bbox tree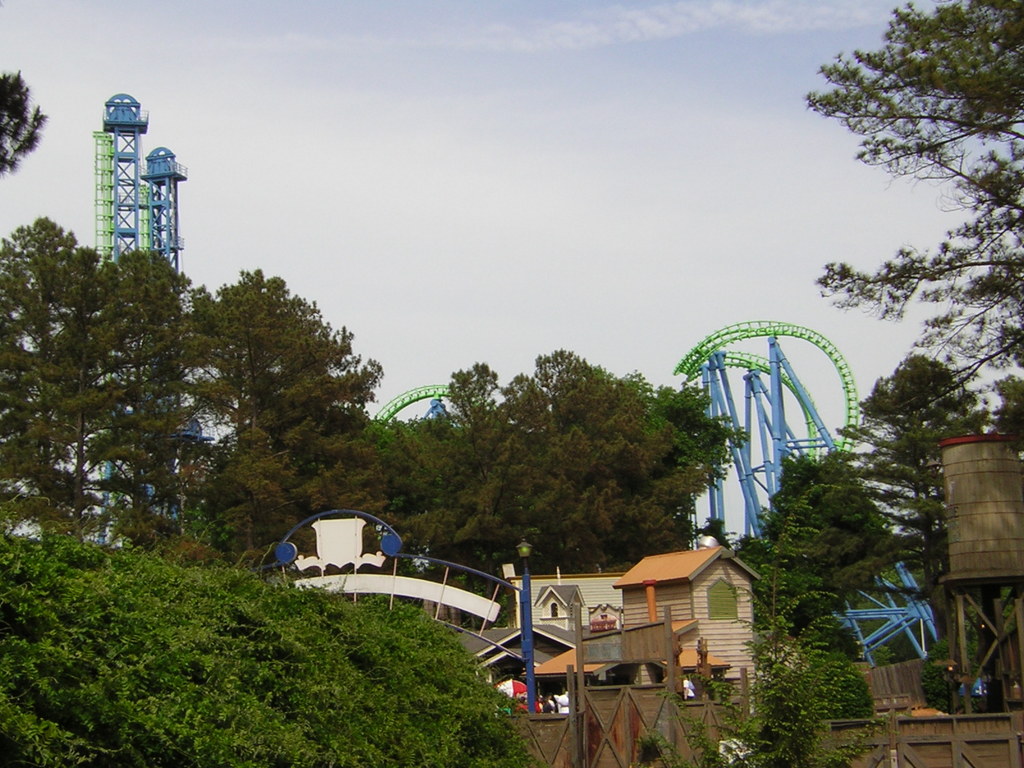
crop(732, 462, 904, 637)
